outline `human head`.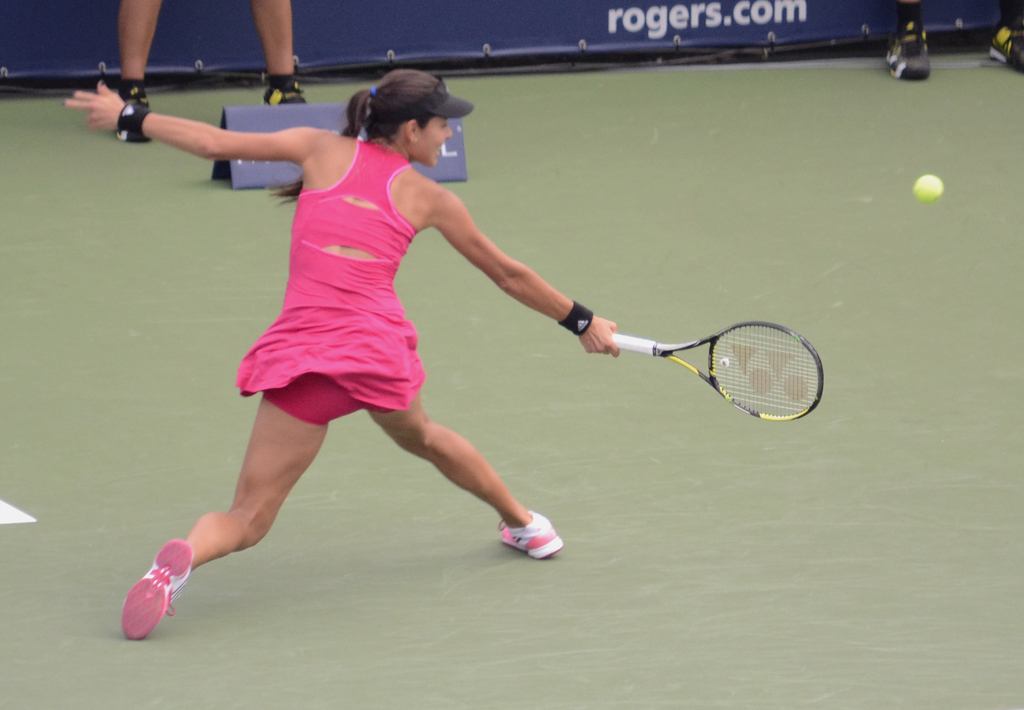
Outline: pyautogui.locateOnScreen(353, 65, 461, 154).
